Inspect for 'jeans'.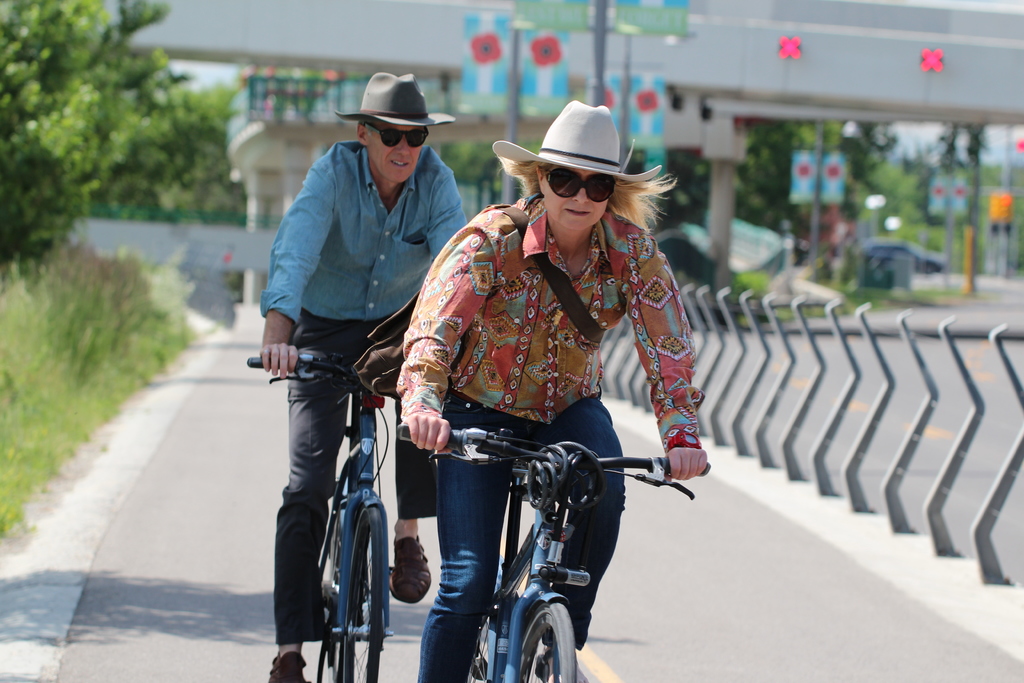
Inspection: <bbox>410, 390, 635, 682</bbox>.
